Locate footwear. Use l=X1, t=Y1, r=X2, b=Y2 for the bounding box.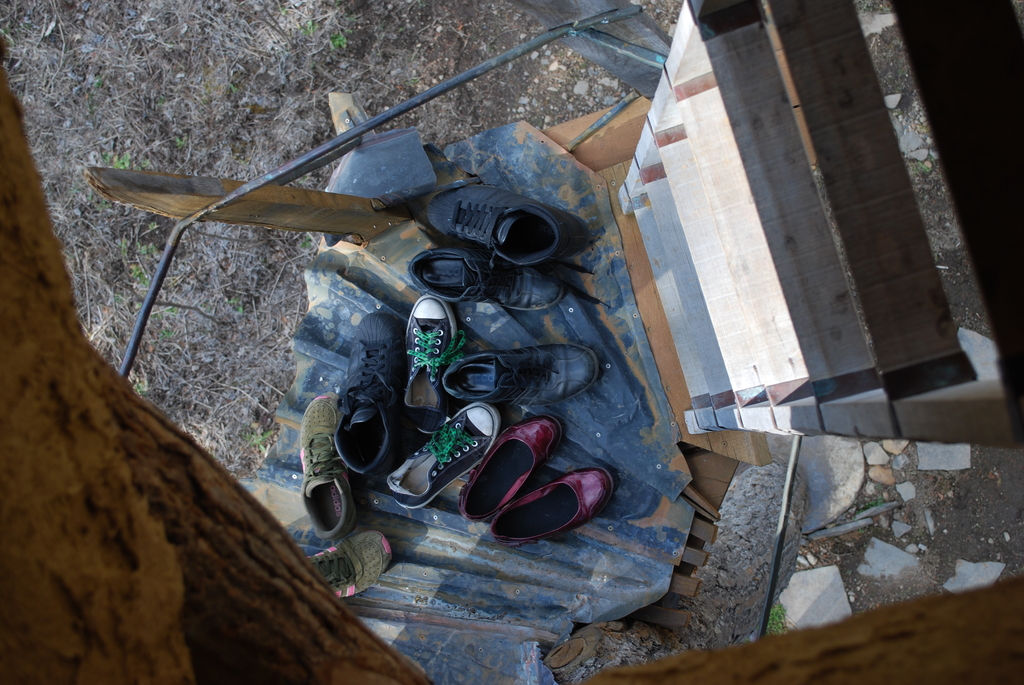
l=291, t=524, r=391, b=601.
